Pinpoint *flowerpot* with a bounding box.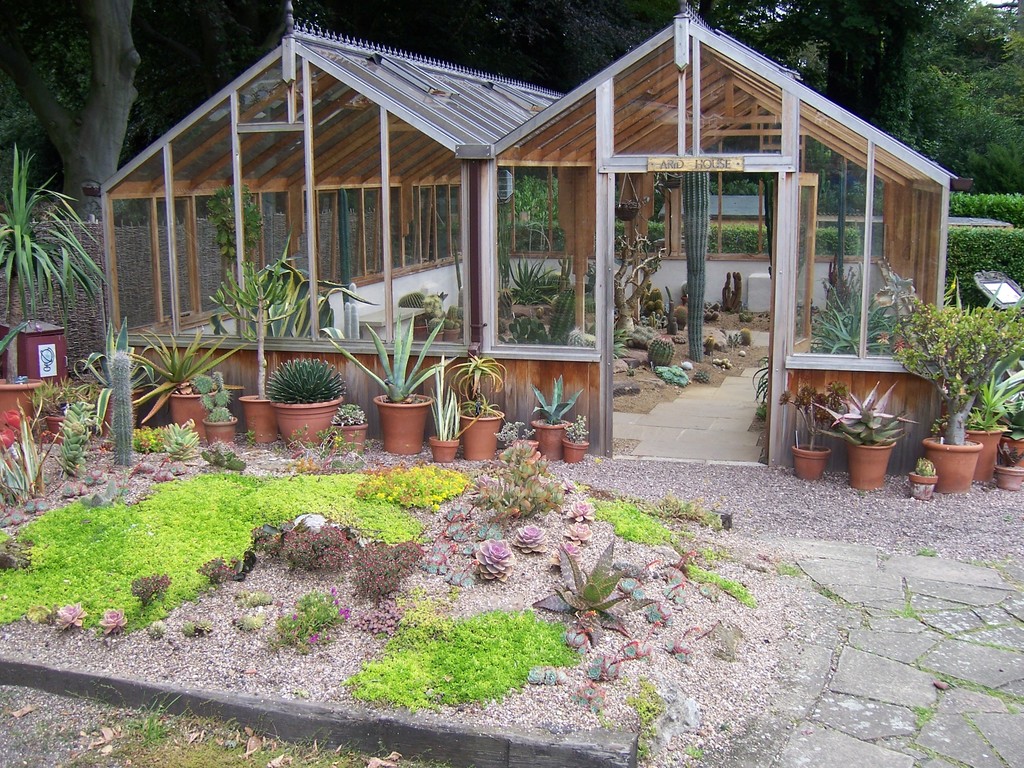
Rect(528, 421, 555, 465).
